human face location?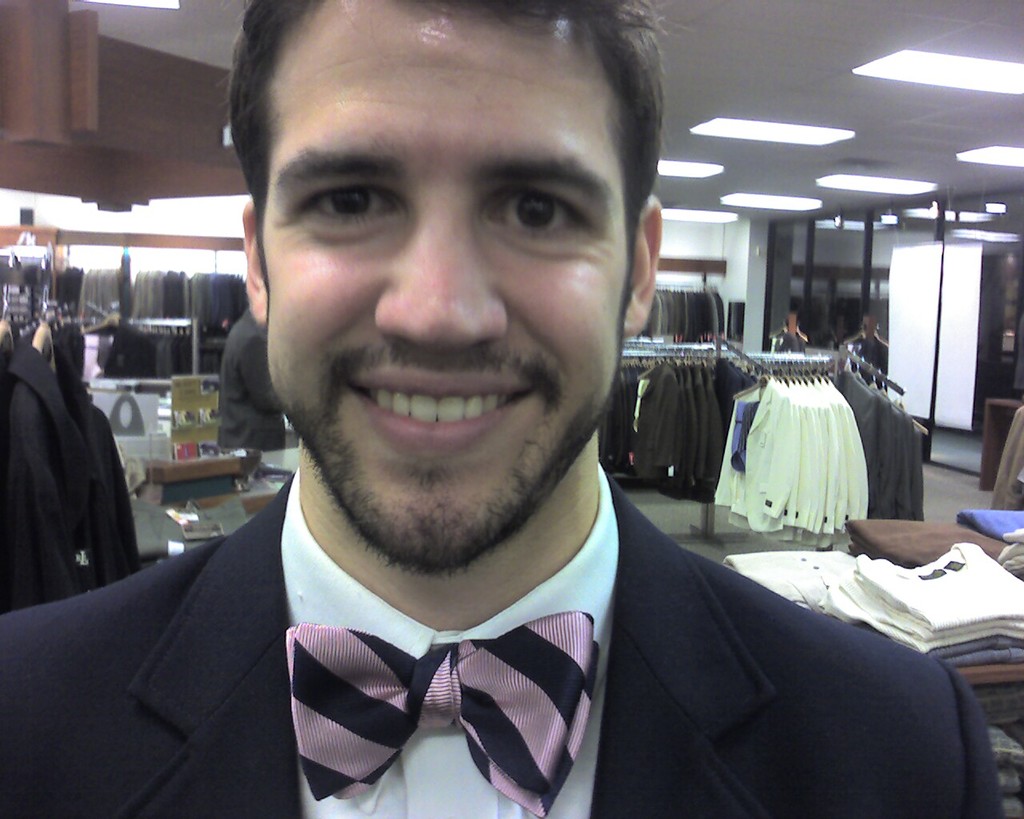
box(270, 0, 634, 564)
